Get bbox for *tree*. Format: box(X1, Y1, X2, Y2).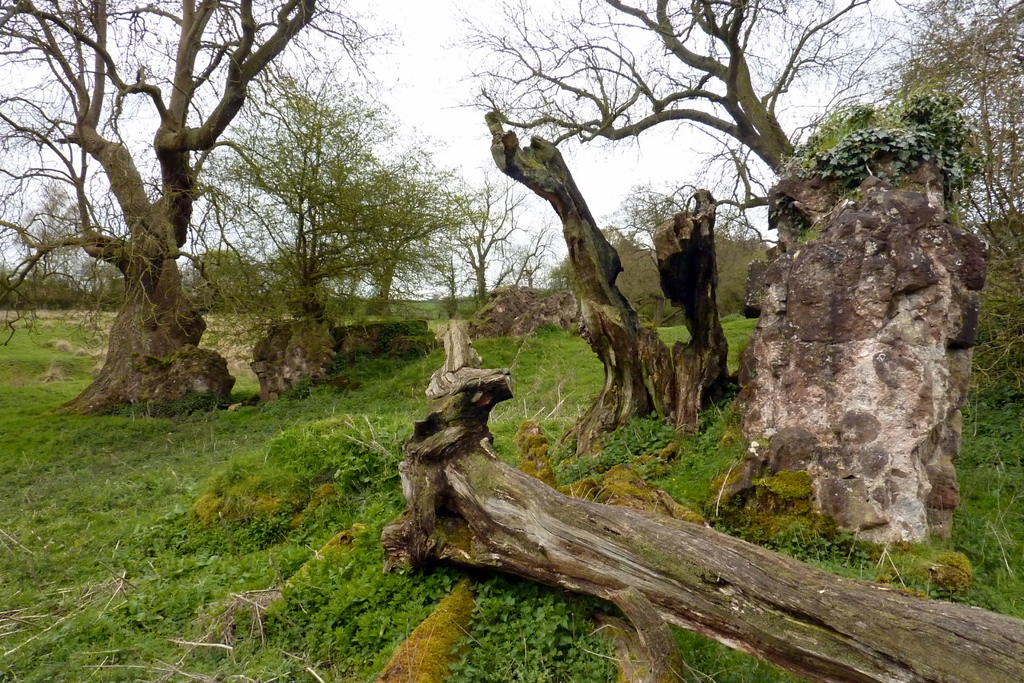
box(508, 231, 558, 284).
